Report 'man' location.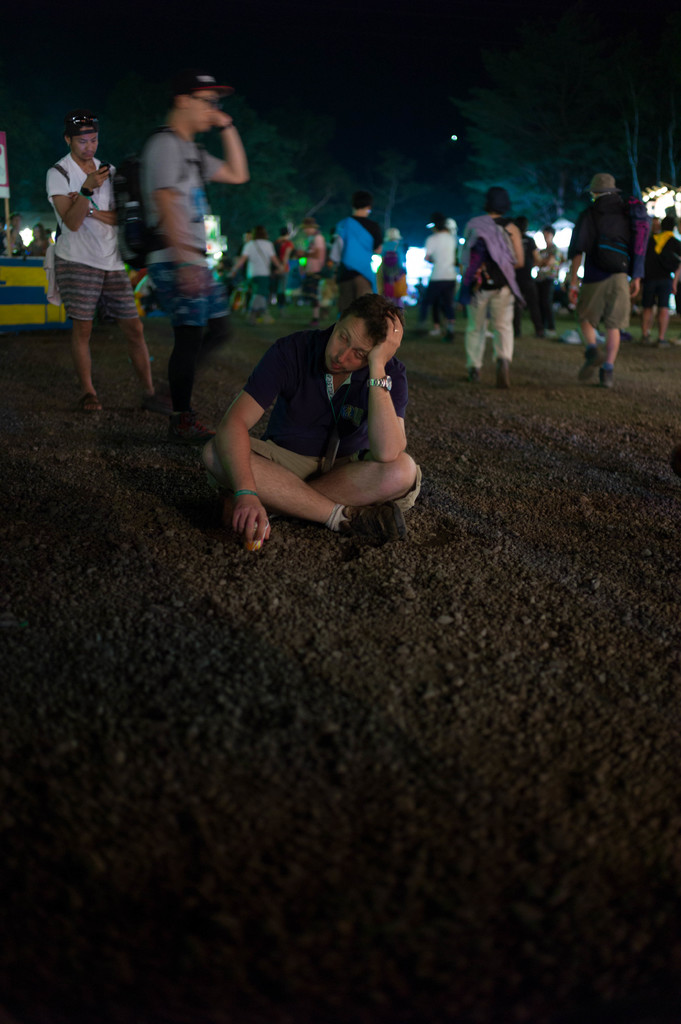
Report: [x1=49, y1=108, x2=151, y2=426].
